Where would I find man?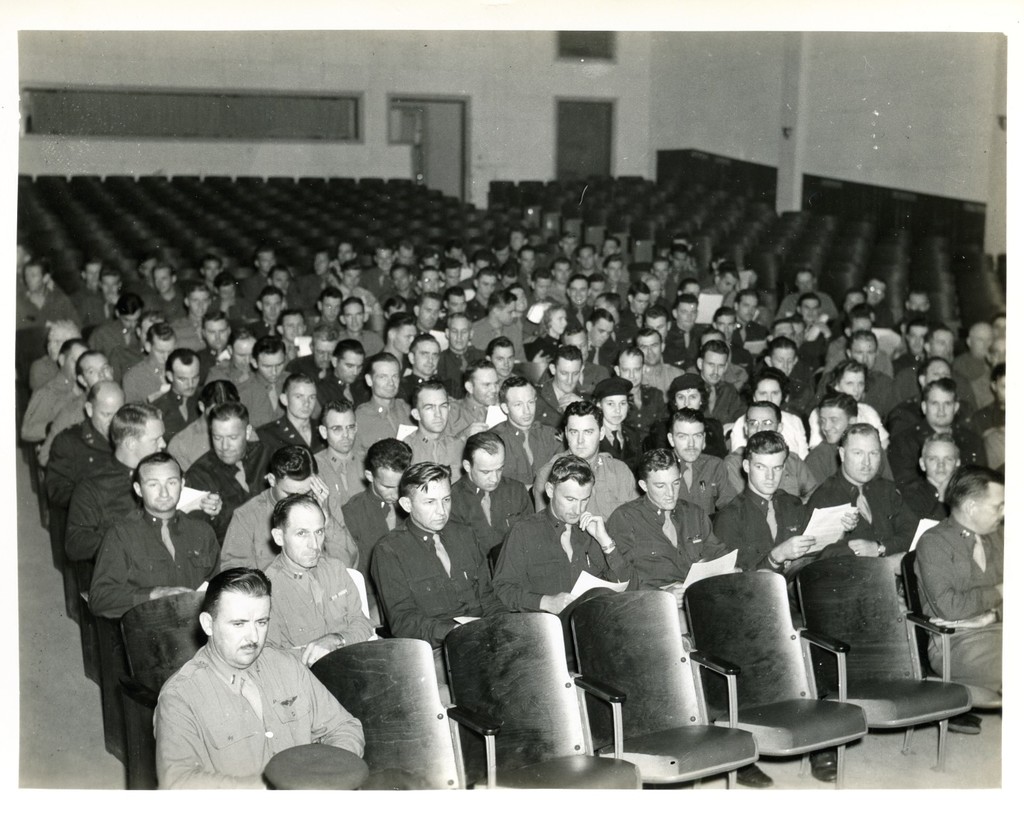
At Rect(845, 288, 865, 305).
